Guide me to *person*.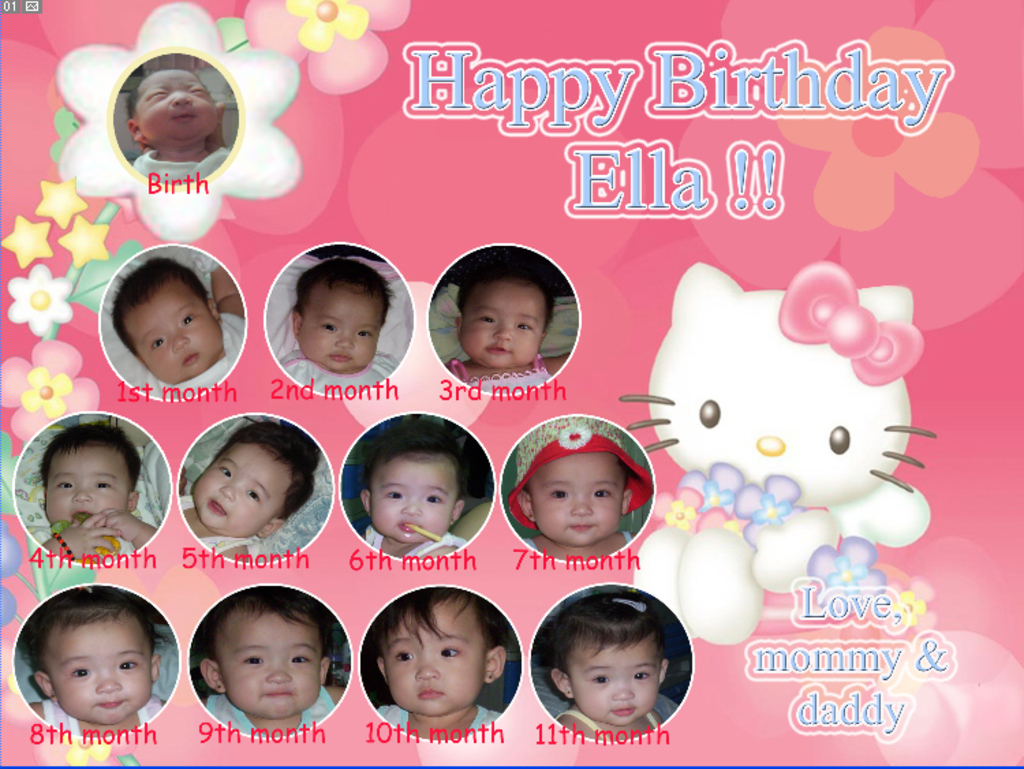
Guidance: 509 419 657 561.
